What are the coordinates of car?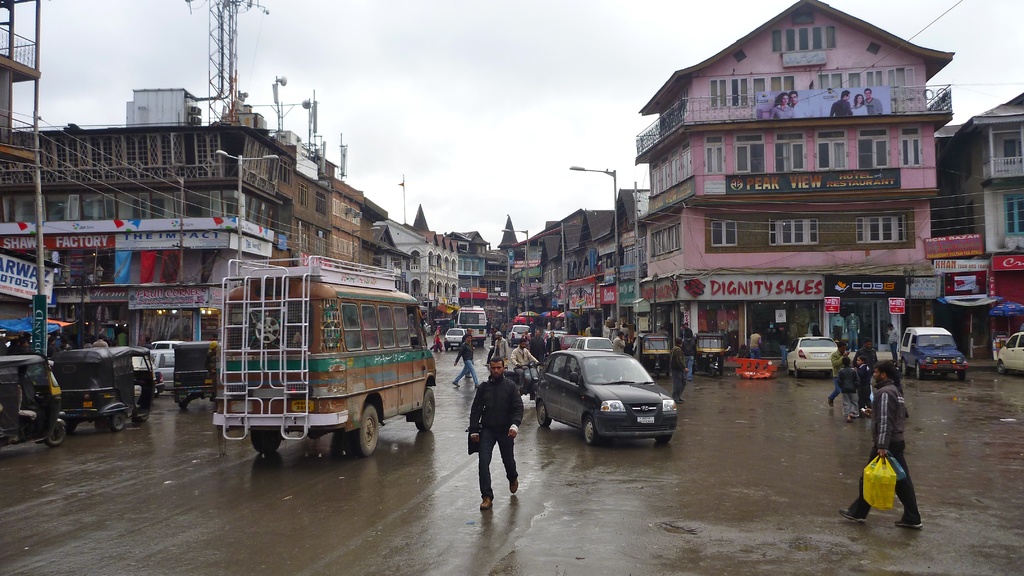
region(993, 333, 1023, 373).
